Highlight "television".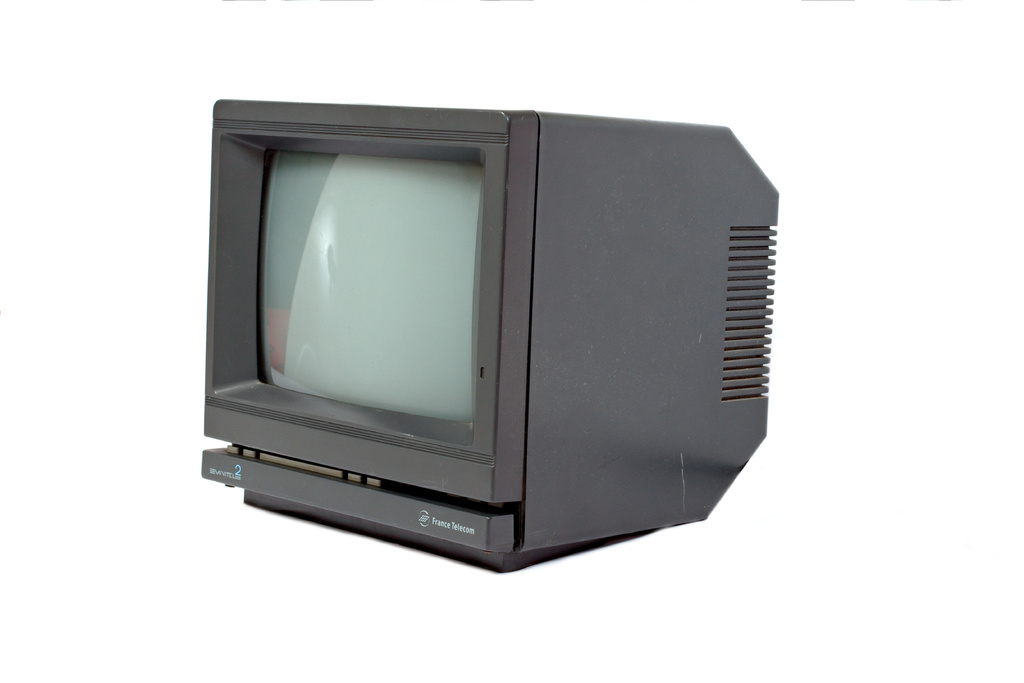
Highlighted region: <bbox>196, 99, 781, 570</bbox>.
